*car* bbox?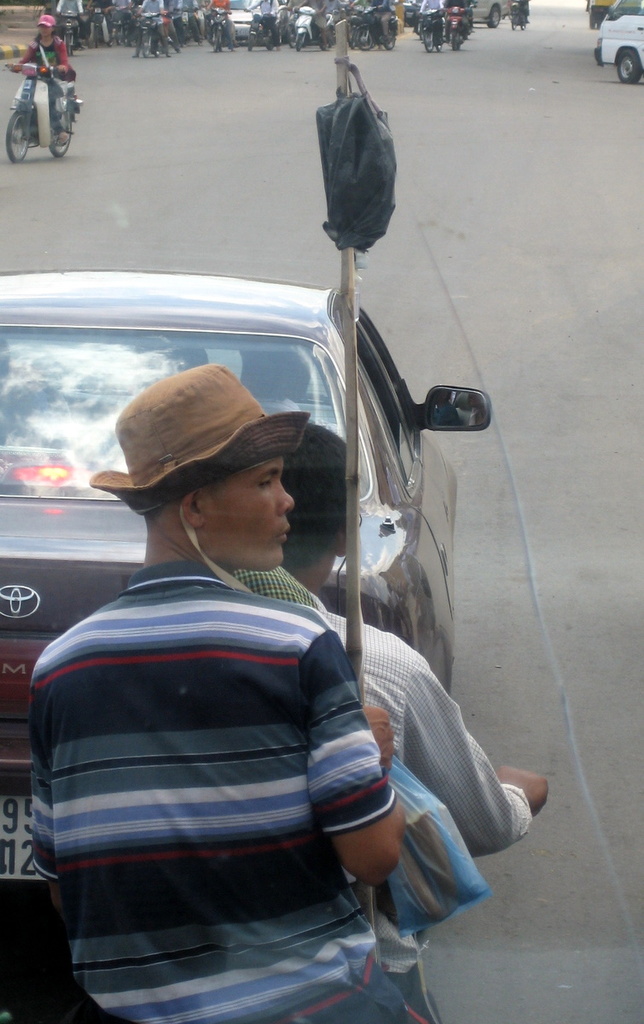
[x1=0, y1=268, x2=492, y2=1012]
